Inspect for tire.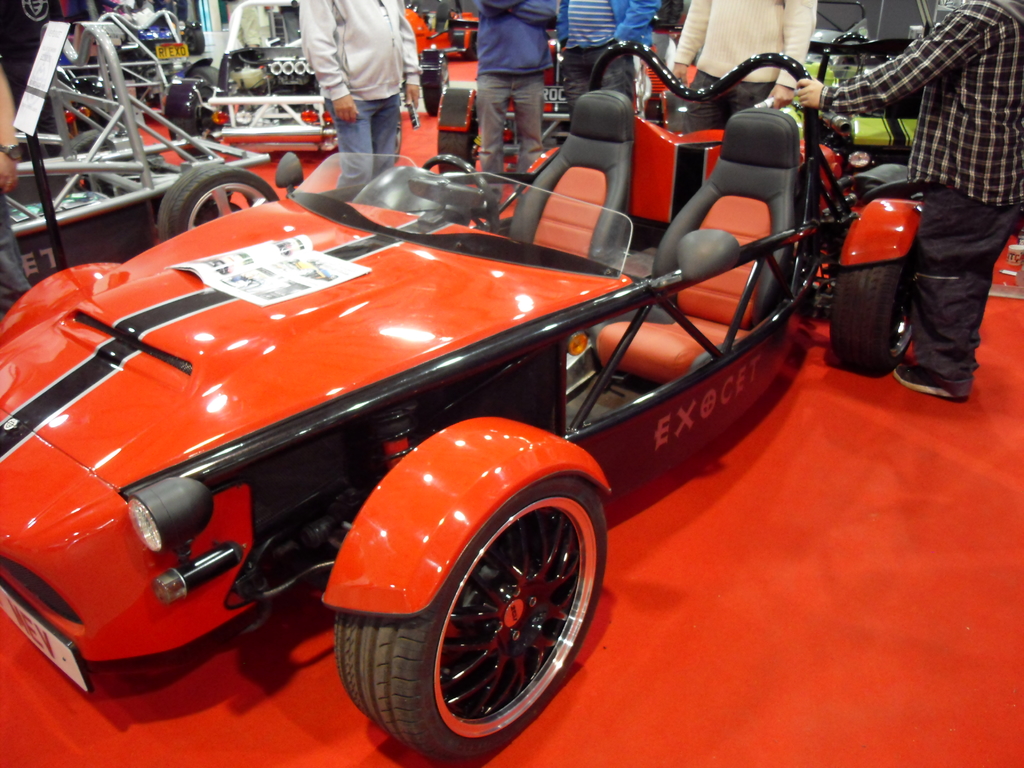
Inspection: (333,426,602,760).
